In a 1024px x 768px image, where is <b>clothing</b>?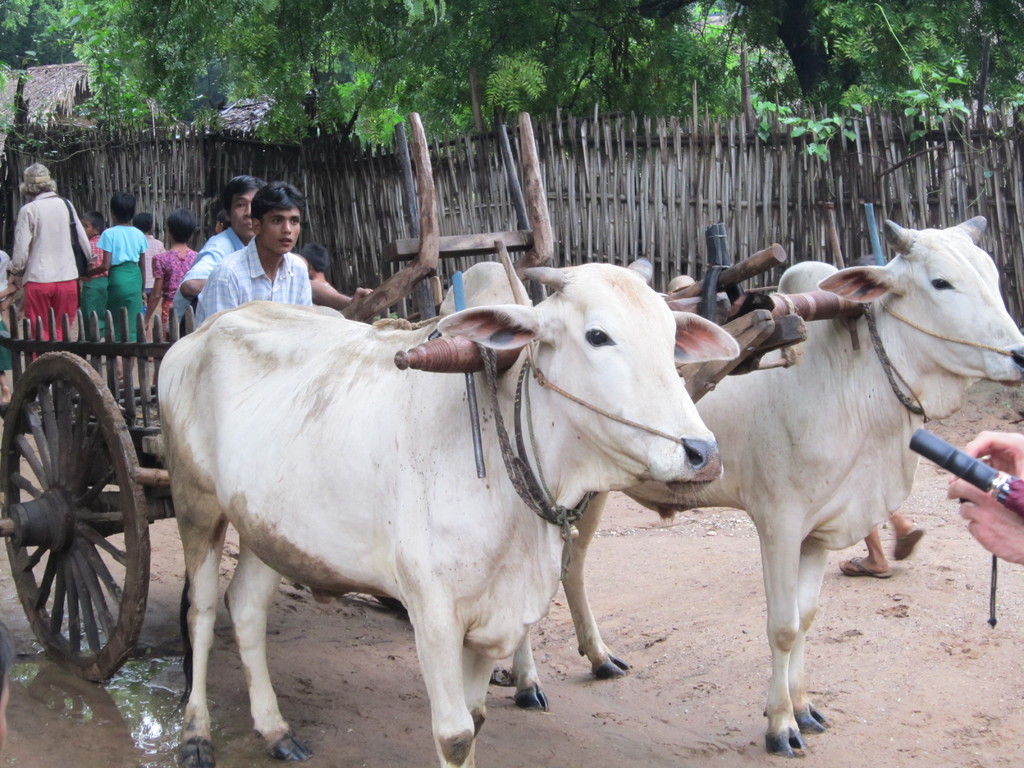
155,244,200,337.
